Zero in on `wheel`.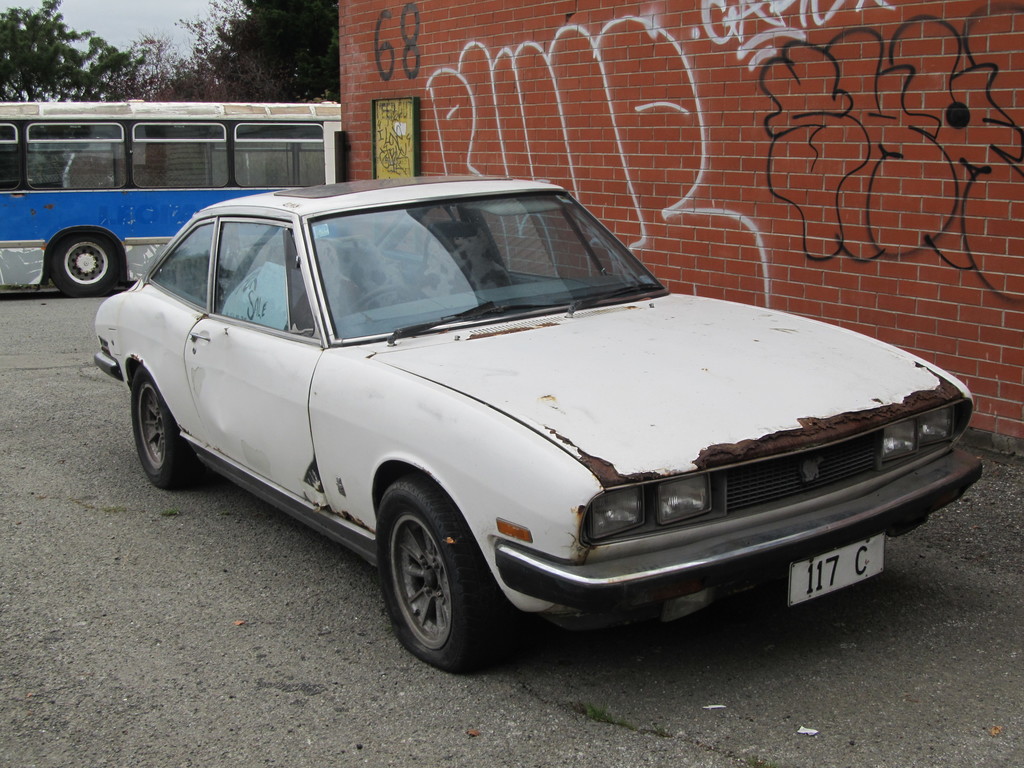
Zeroed in: Rect(365, 468, 516, 685).
